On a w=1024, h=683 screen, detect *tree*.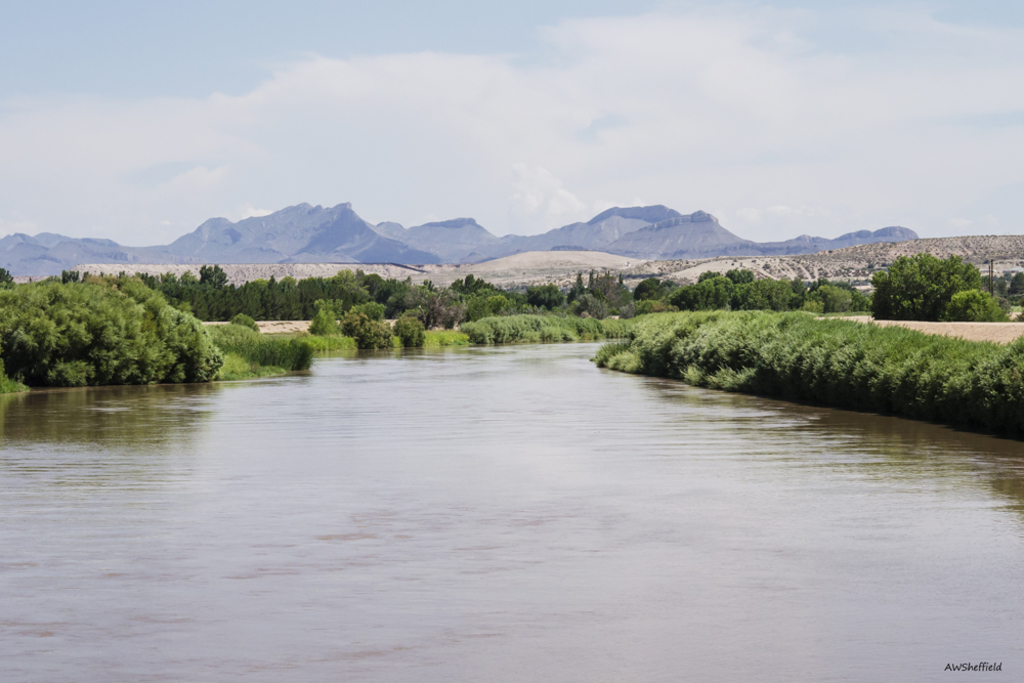
bbox=[589, 268, 615, 303].
